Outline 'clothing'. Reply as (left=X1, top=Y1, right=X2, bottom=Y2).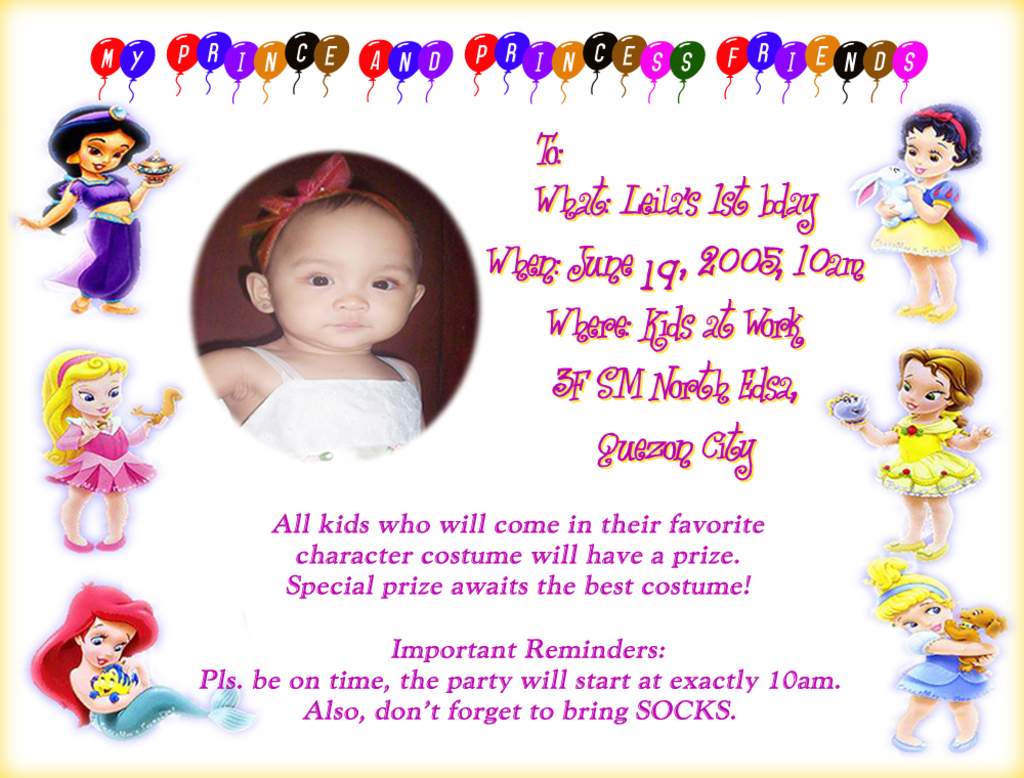
(left=83, top=665, right=253, bottom=740).
